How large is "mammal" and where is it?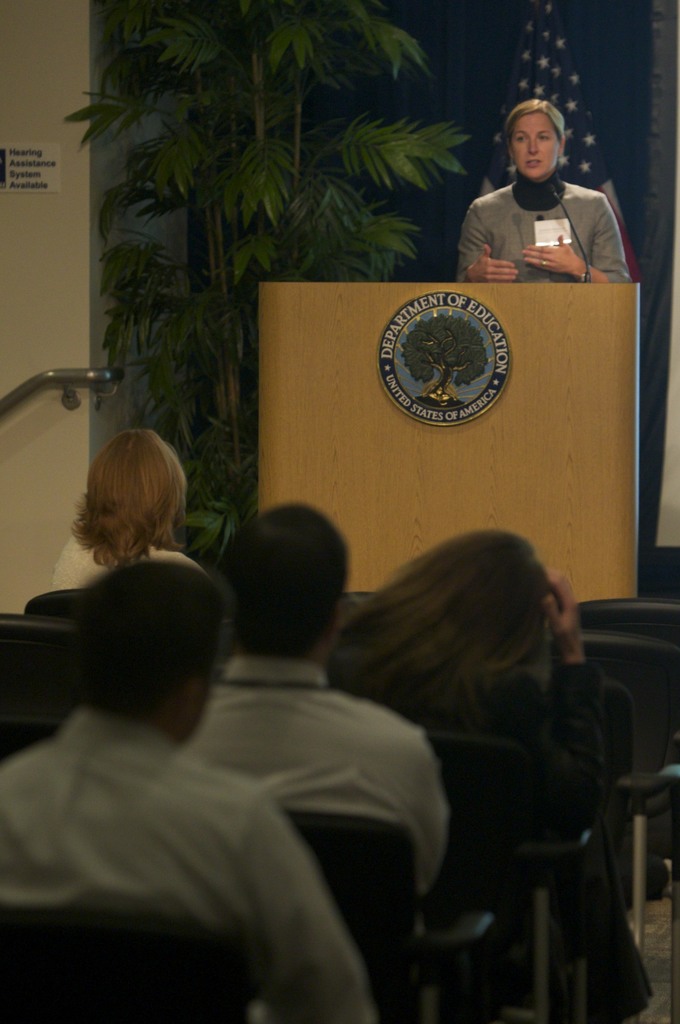
Bounding box: bbox=[0, 554, 376, 1023].
